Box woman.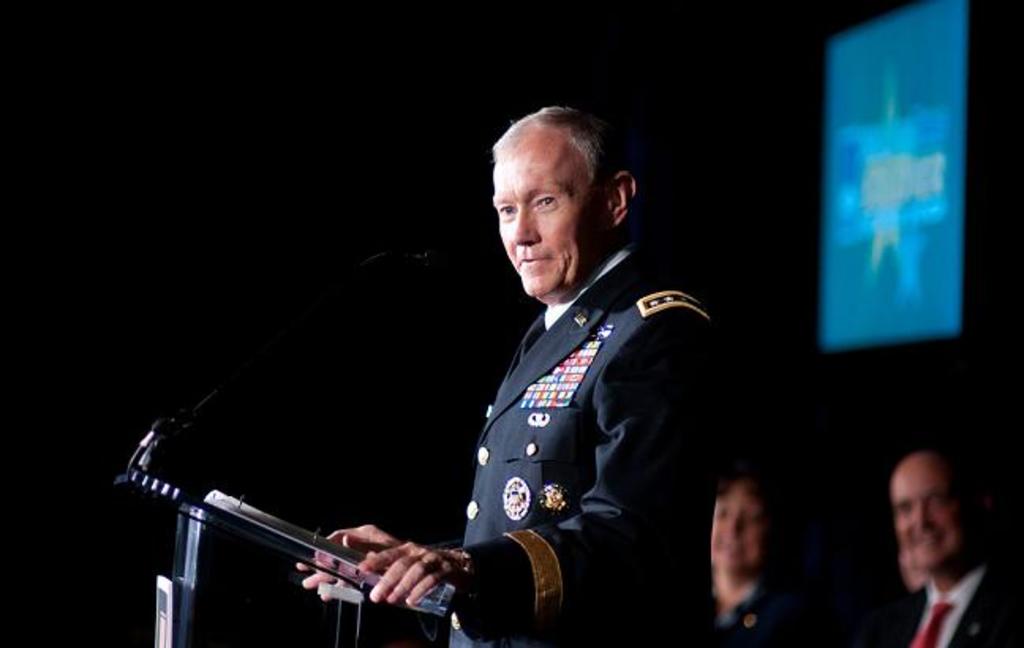
Rect(708, 465, 795, 646).
